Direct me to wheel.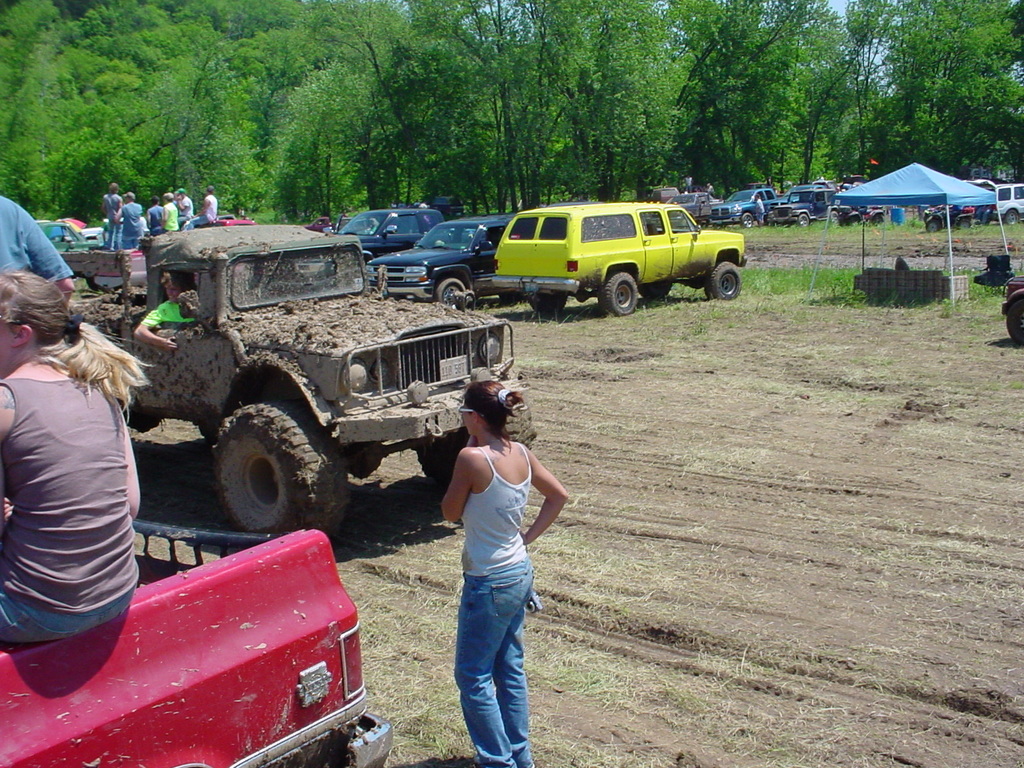
Direction: 190/401/331/540.
